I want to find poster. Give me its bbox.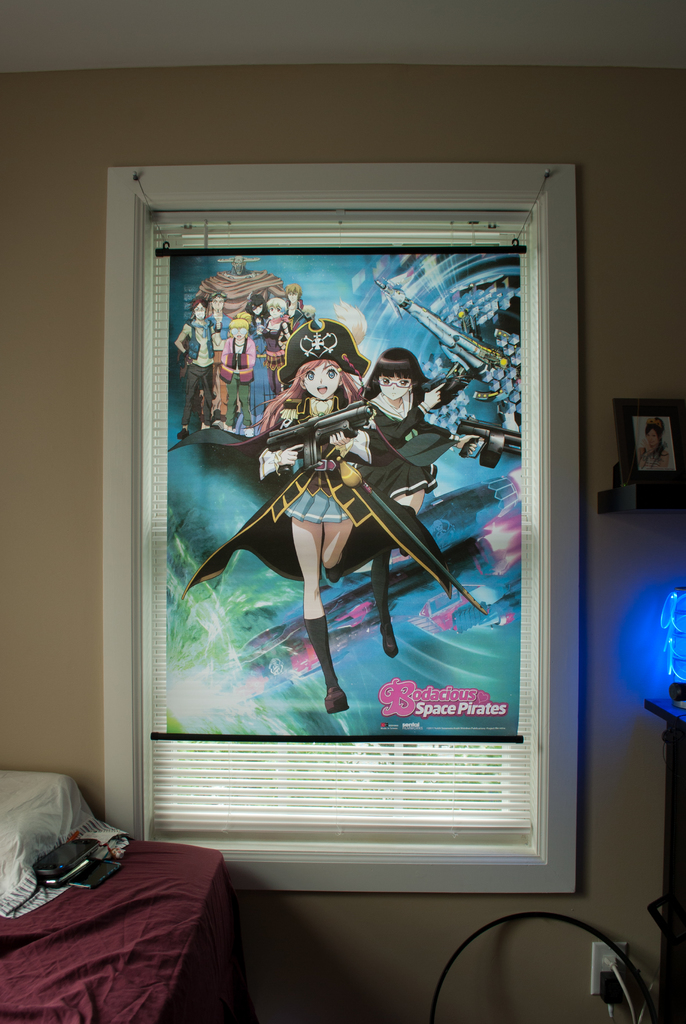
{"left": 160, "top": 257, "right": 522, "bottom": 737}.
